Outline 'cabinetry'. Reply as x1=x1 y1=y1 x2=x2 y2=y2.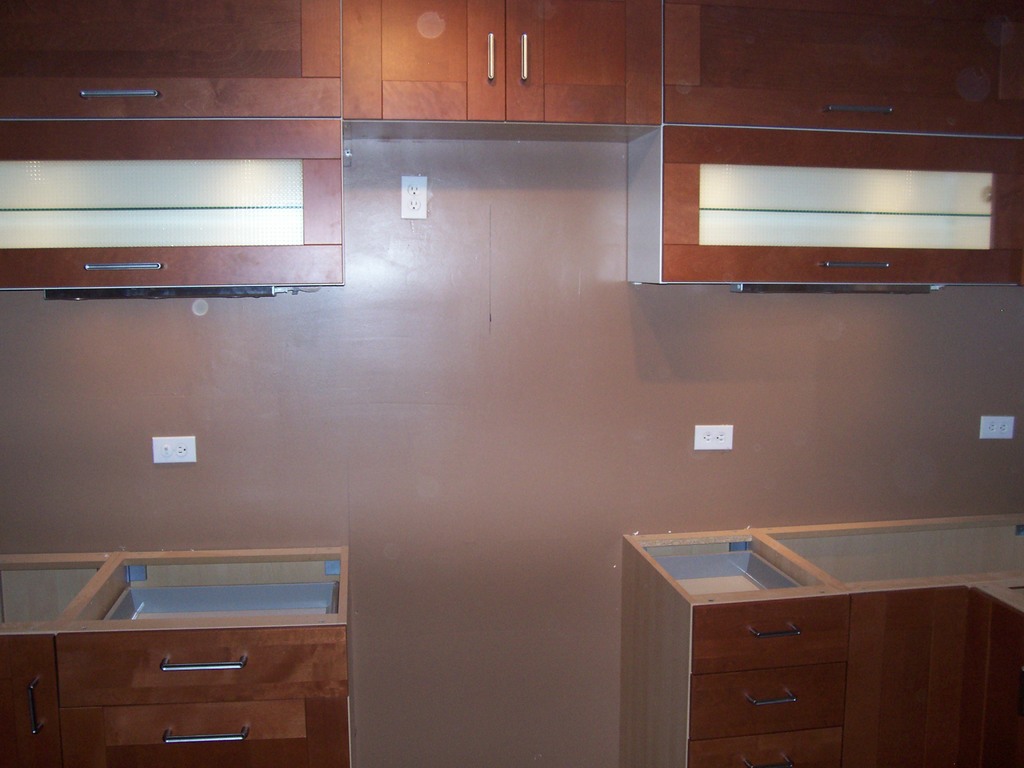
x1=0 y1=0 x2=1023 y2=289.
